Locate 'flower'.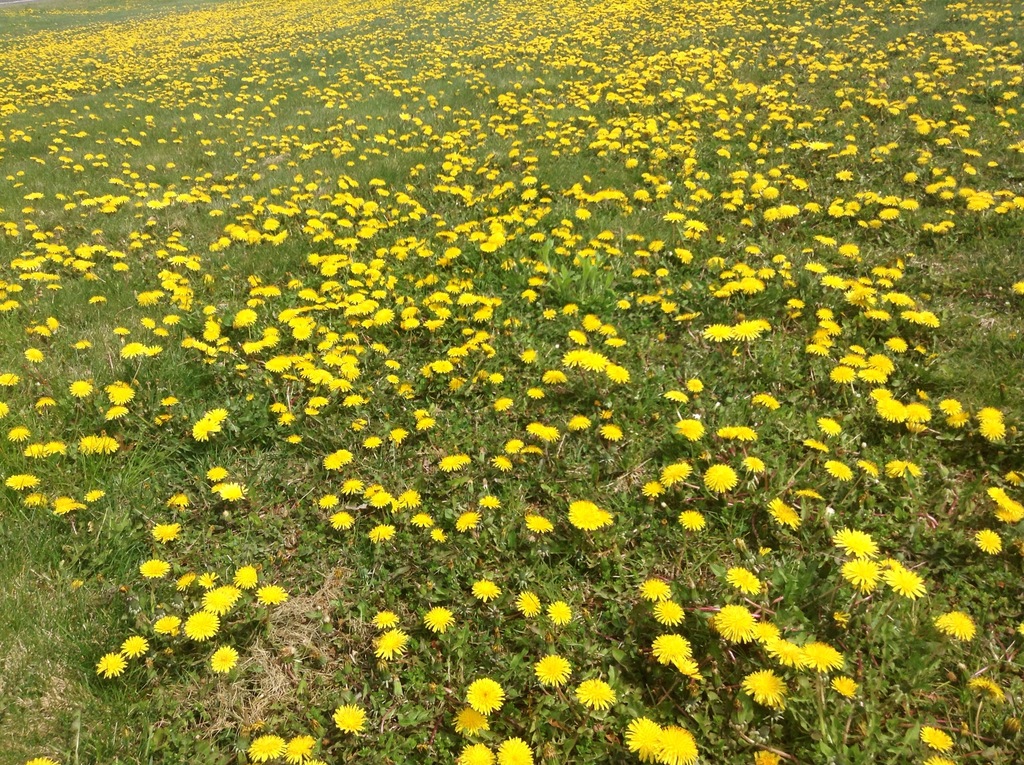
Bounding box: (x1=490, y1=454, x2=514, y2=475).
